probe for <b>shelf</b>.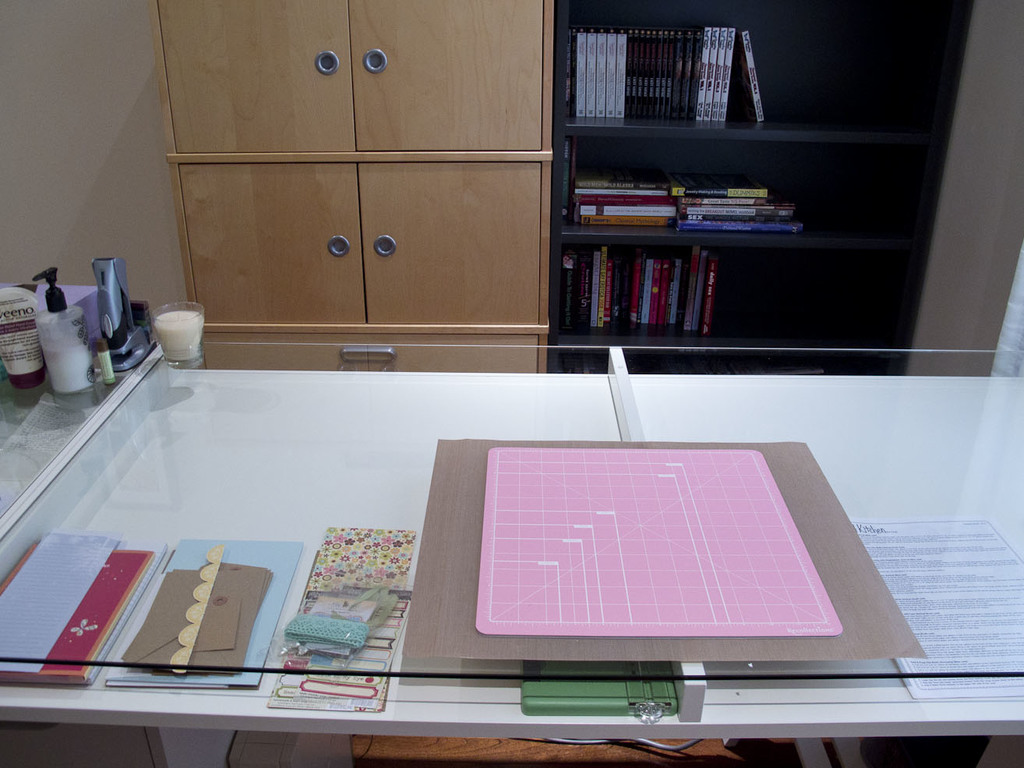
Probe result: 542/0/972/373.
